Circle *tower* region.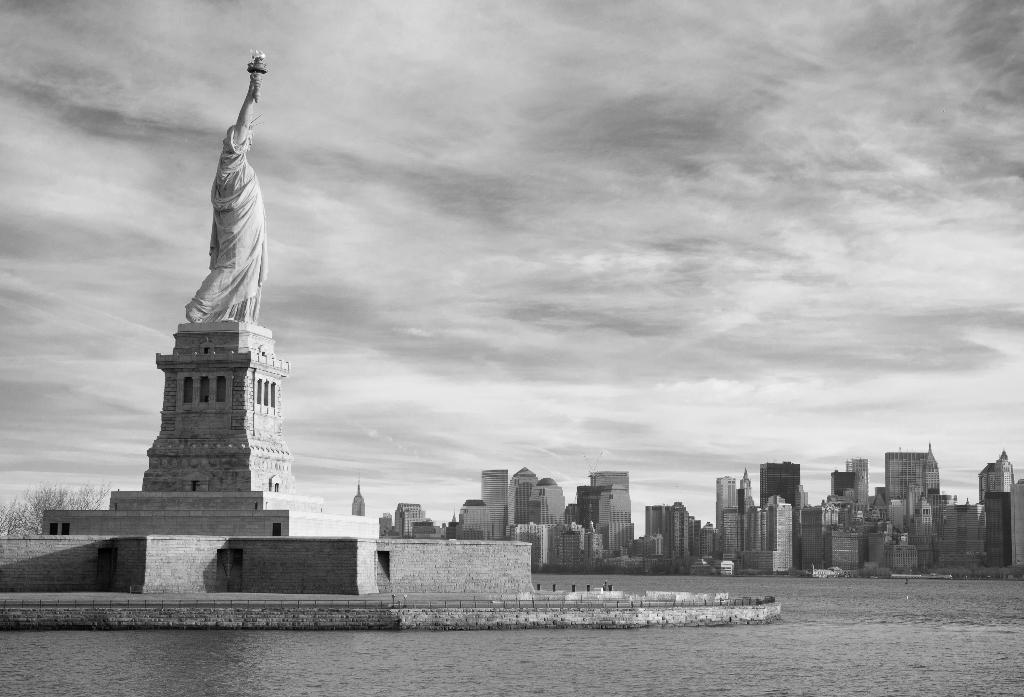
Region: [x1=886, y1=453, x2=925, y2=498].
